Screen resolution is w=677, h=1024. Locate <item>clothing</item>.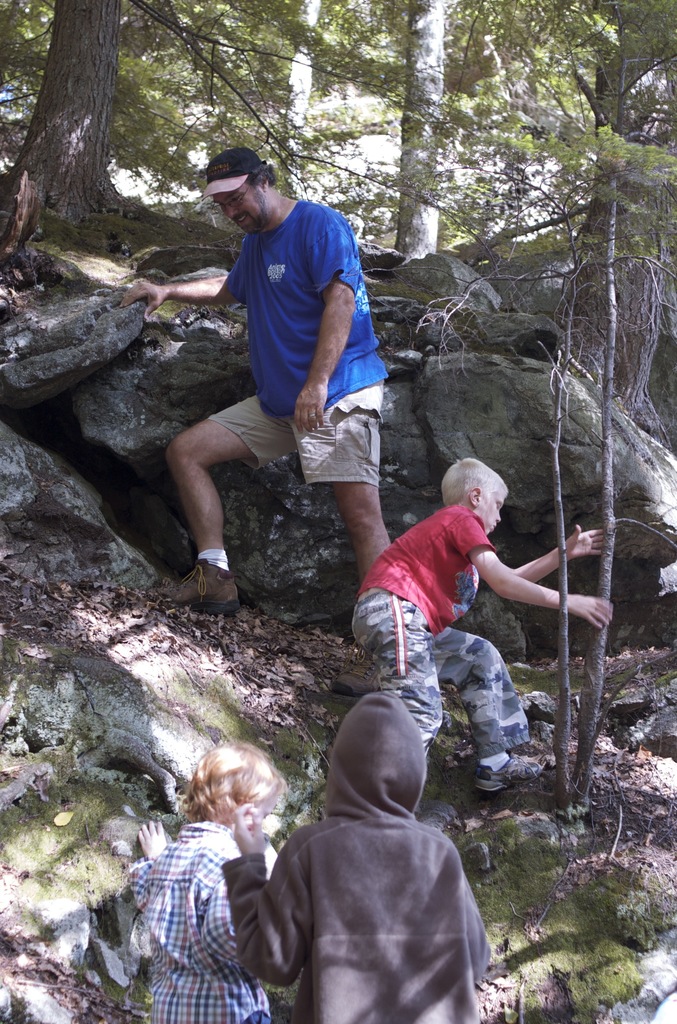
131 822 276 1023.
